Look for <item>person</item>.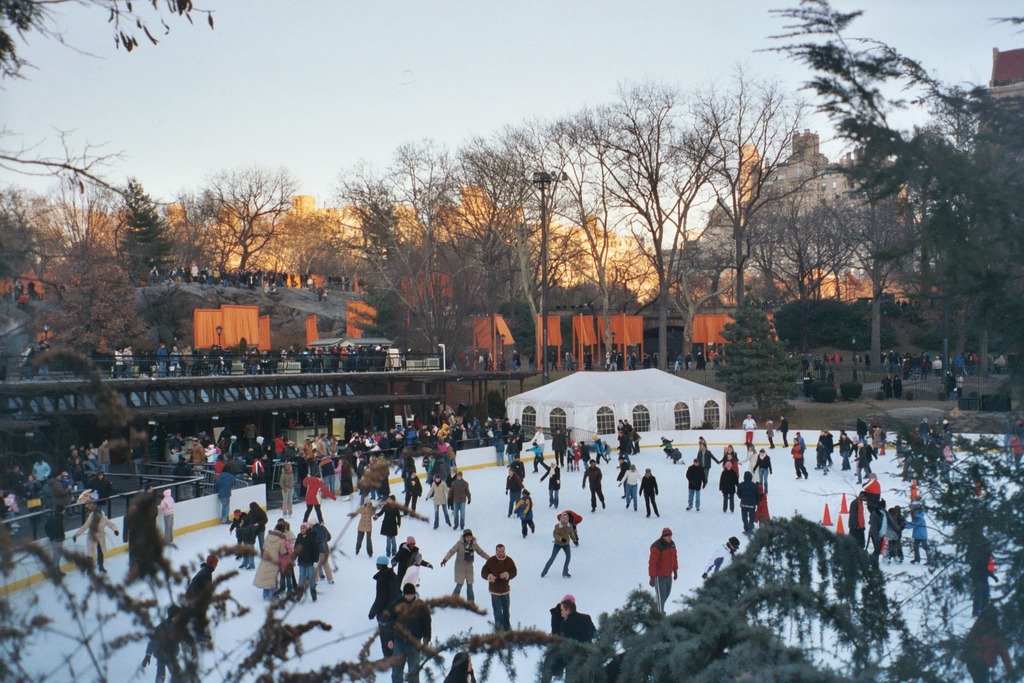
Found: [71, 500, 116, 582].
